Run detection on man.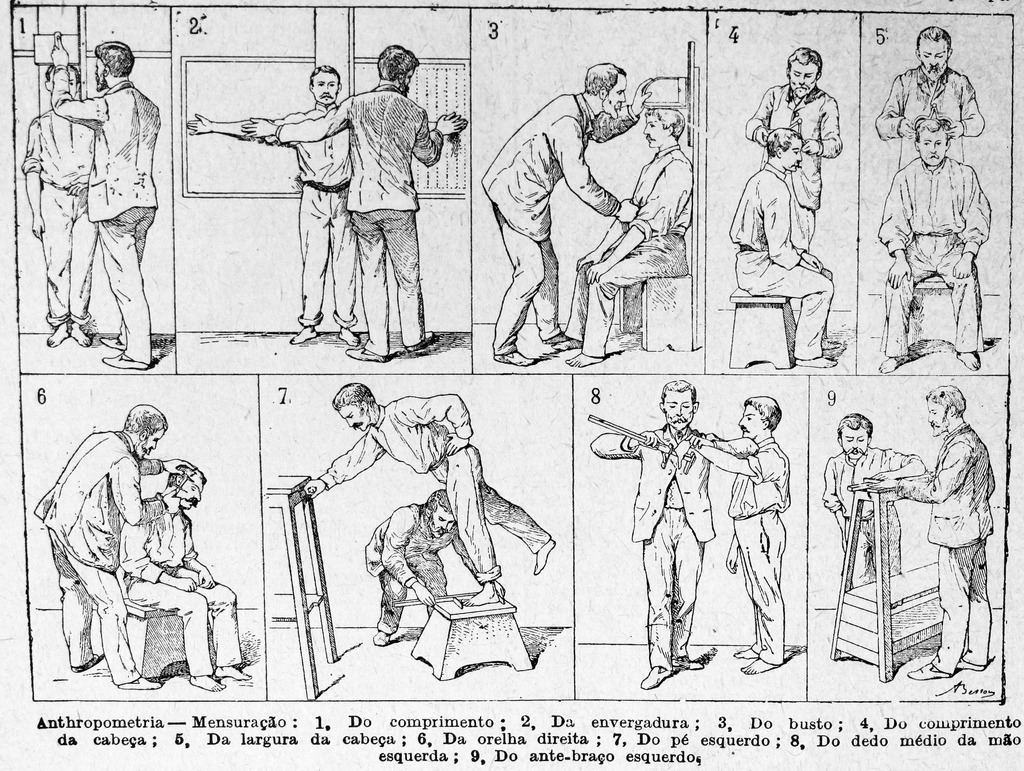
Result: 689/392/794/680.
